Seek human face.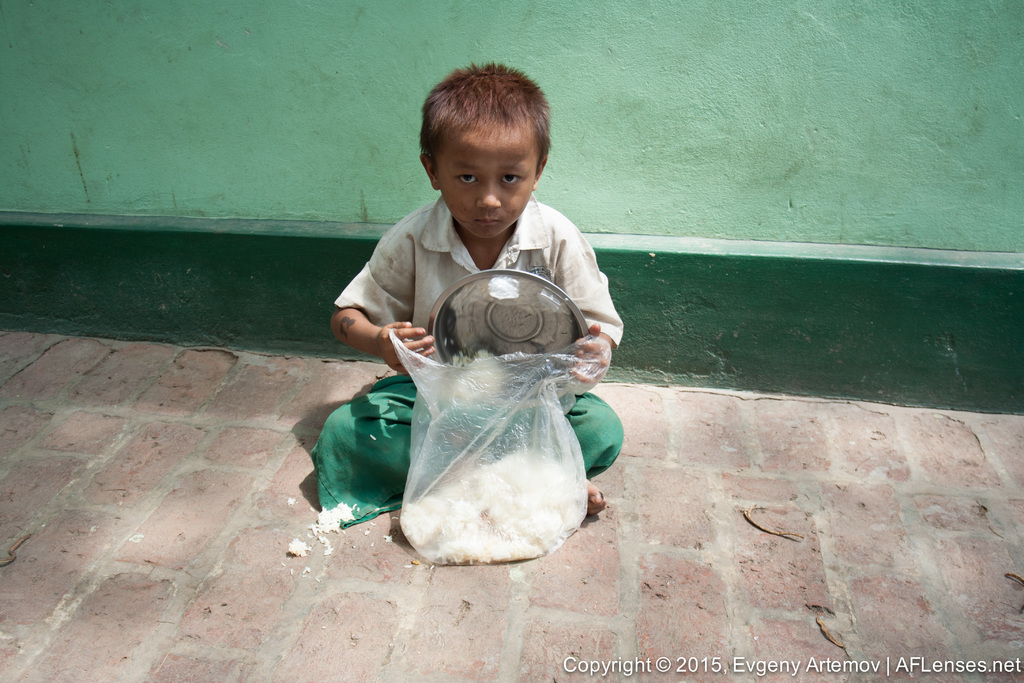
detection(433, 119, 540, 242).
